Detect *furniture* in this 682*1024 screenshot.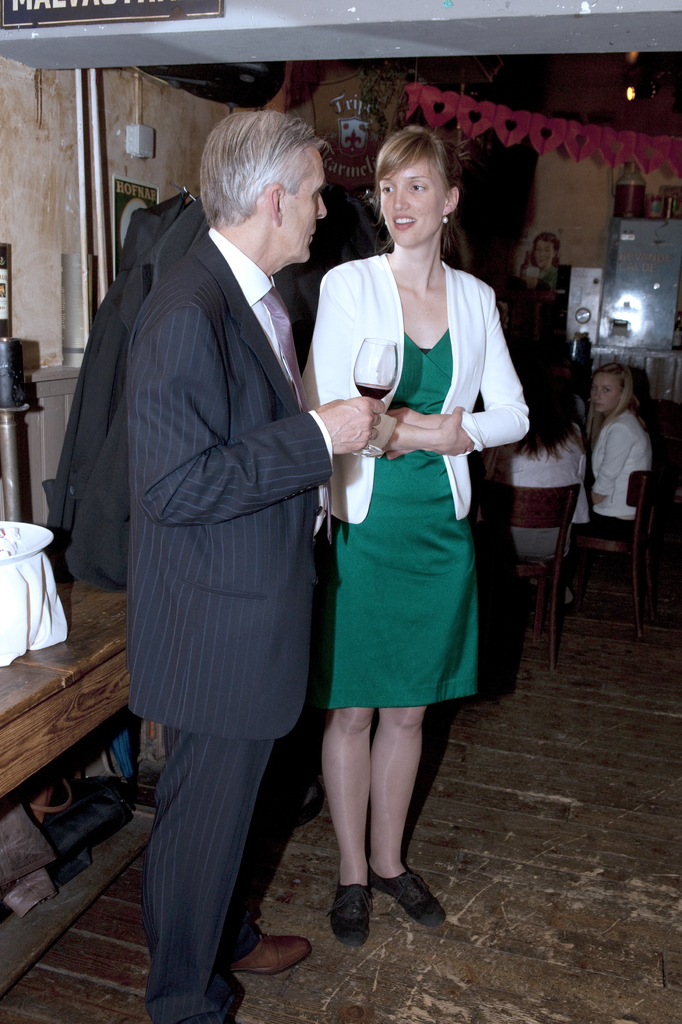
Detection: rect(566, 465, 663, 605).
